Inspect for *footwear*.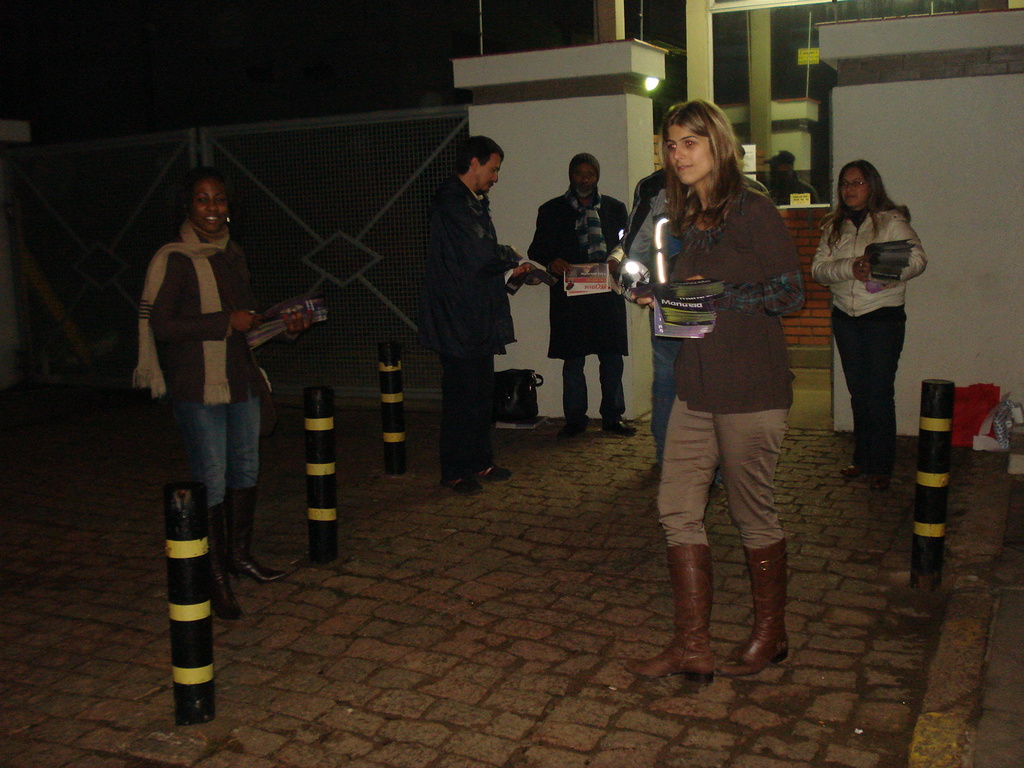
Inspection: detection(567, 418, 588, 436).
